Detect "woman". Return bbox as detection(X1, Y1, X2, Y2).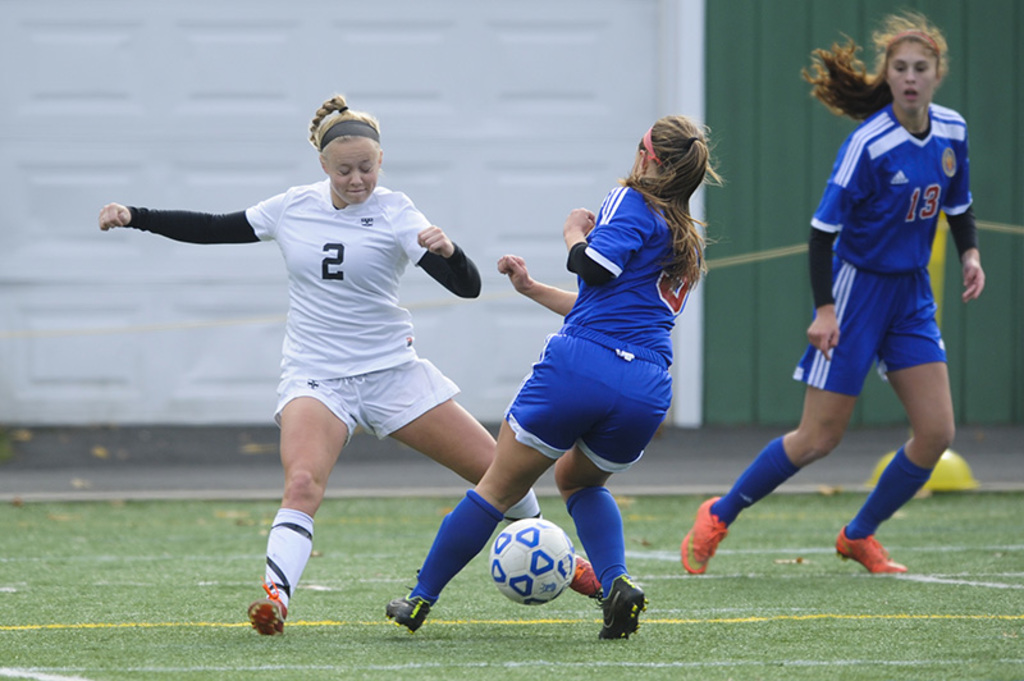
detection(97, 93, 602, 631).
